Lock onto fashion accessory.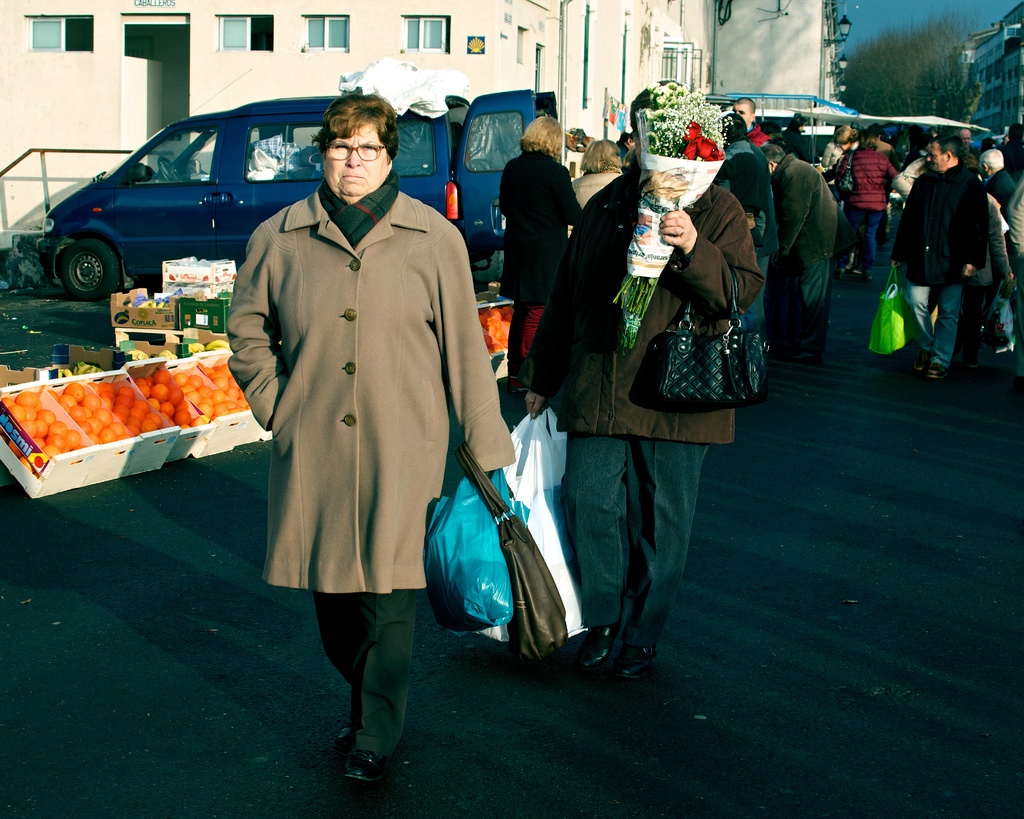
Locked: <bbox>456, 446, 563, 649</bbox>.
